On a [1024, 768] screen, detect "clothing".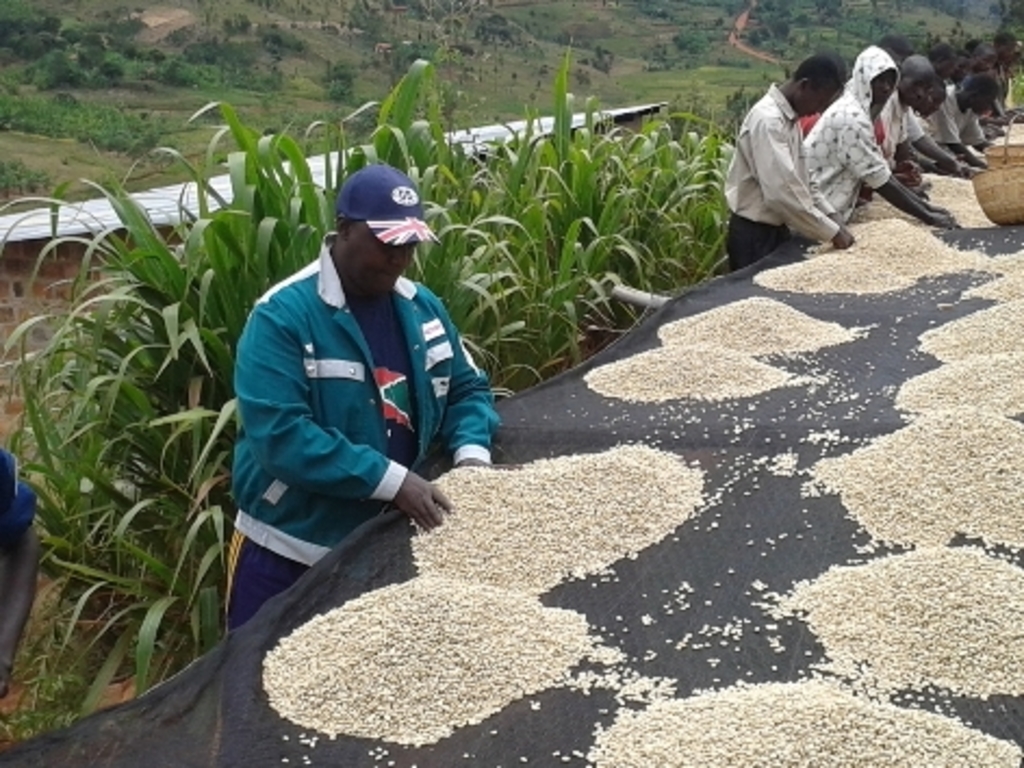
[874,91,922,167].
